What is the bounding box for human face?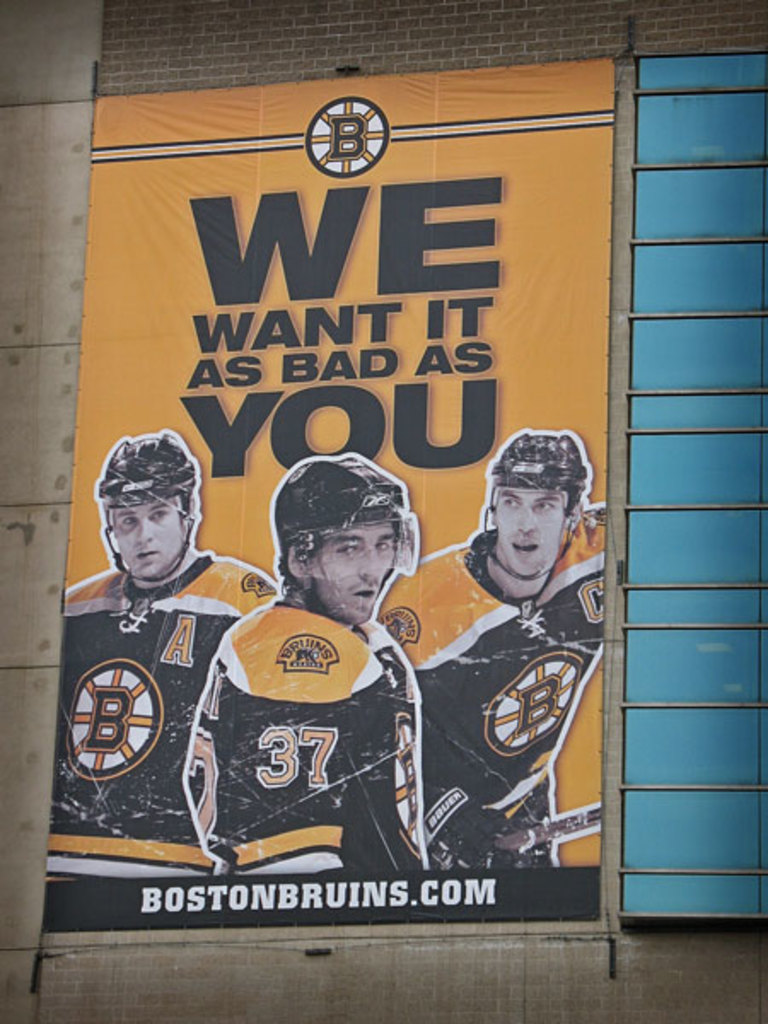
left=307, top=512, right=401, bottom=620.
